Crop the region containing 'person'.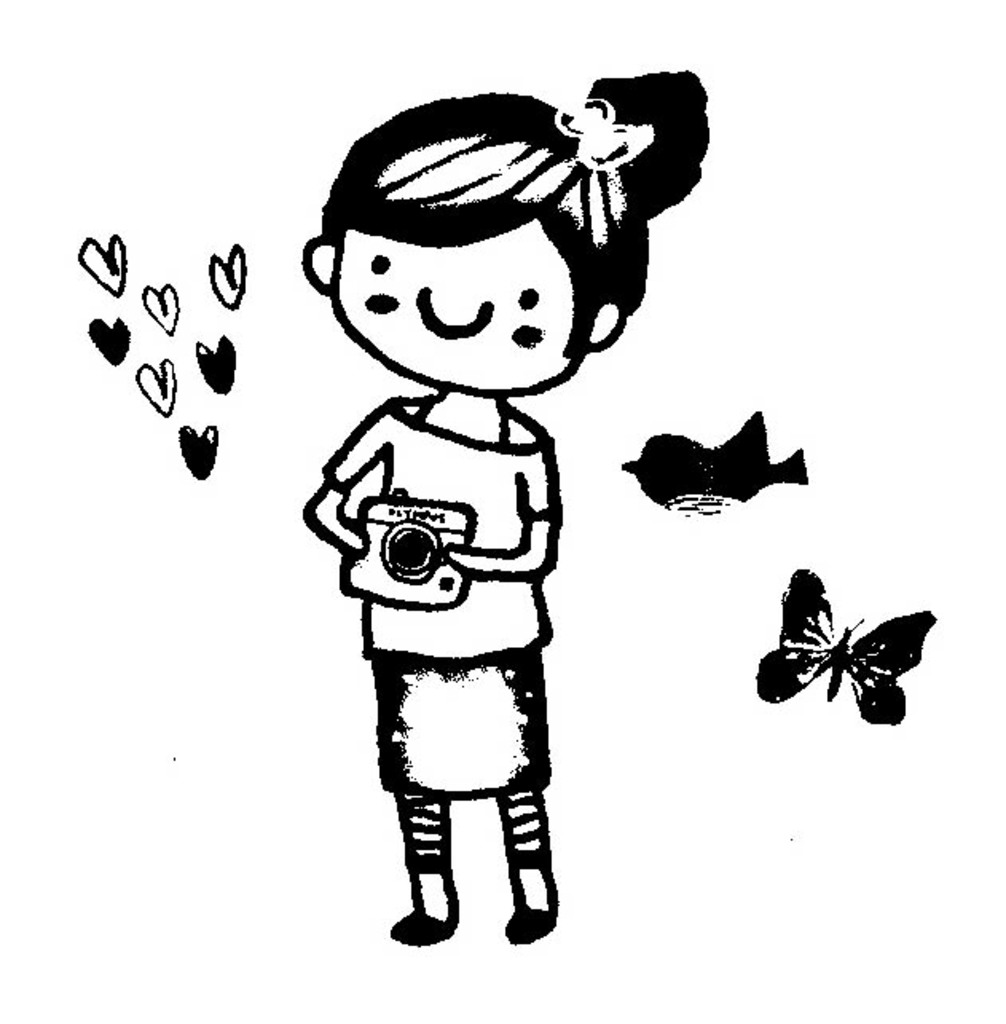
Crop region: 292 64 709 949.
